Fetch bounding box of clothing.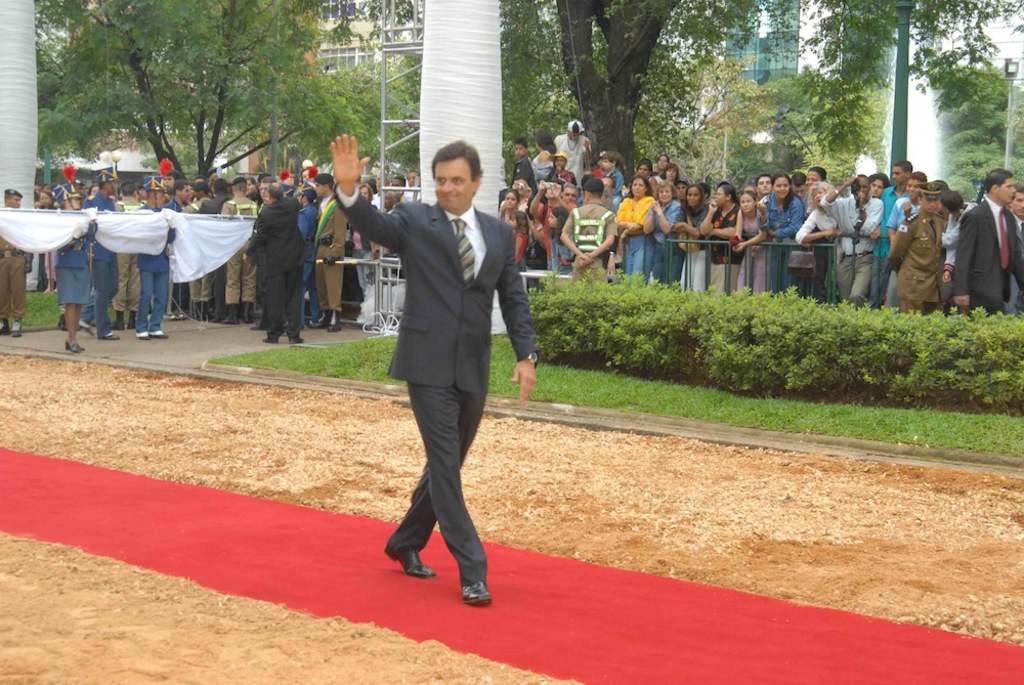
Bbox: 873/181/919/309.
